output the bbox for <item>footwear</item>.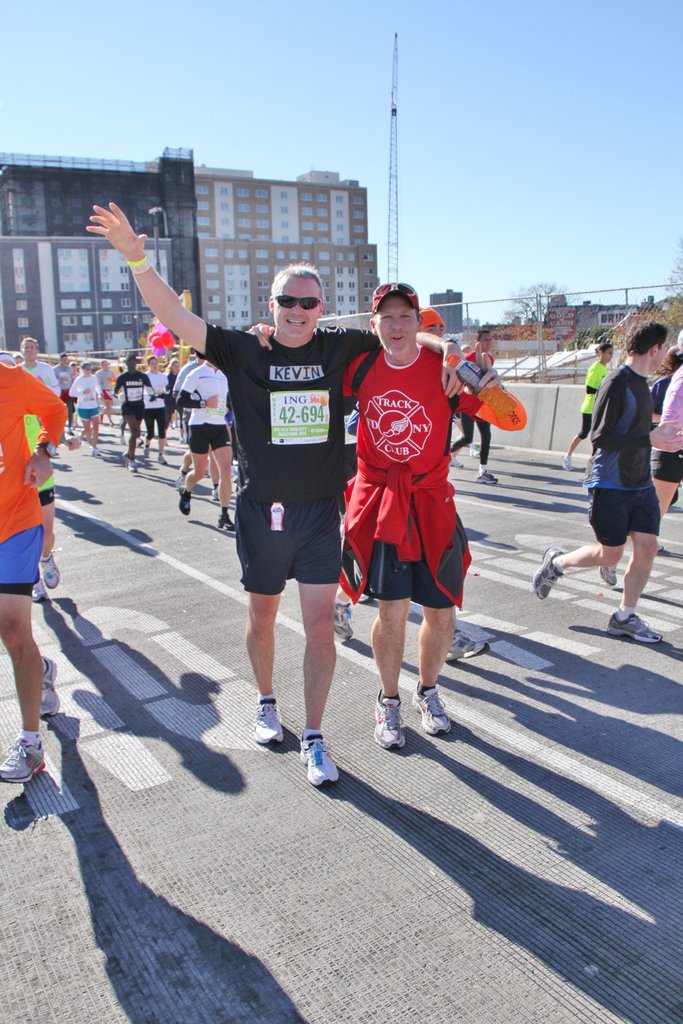
<box>251,694,279,741</box>.
